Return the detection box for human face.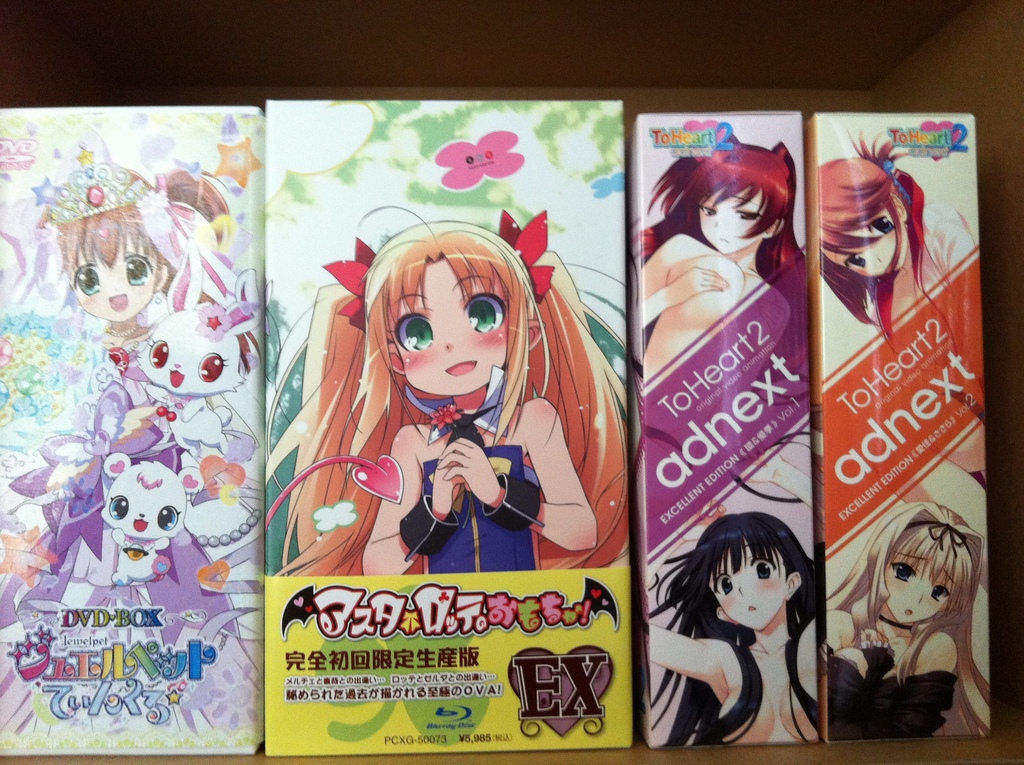
884:541:957:624.
